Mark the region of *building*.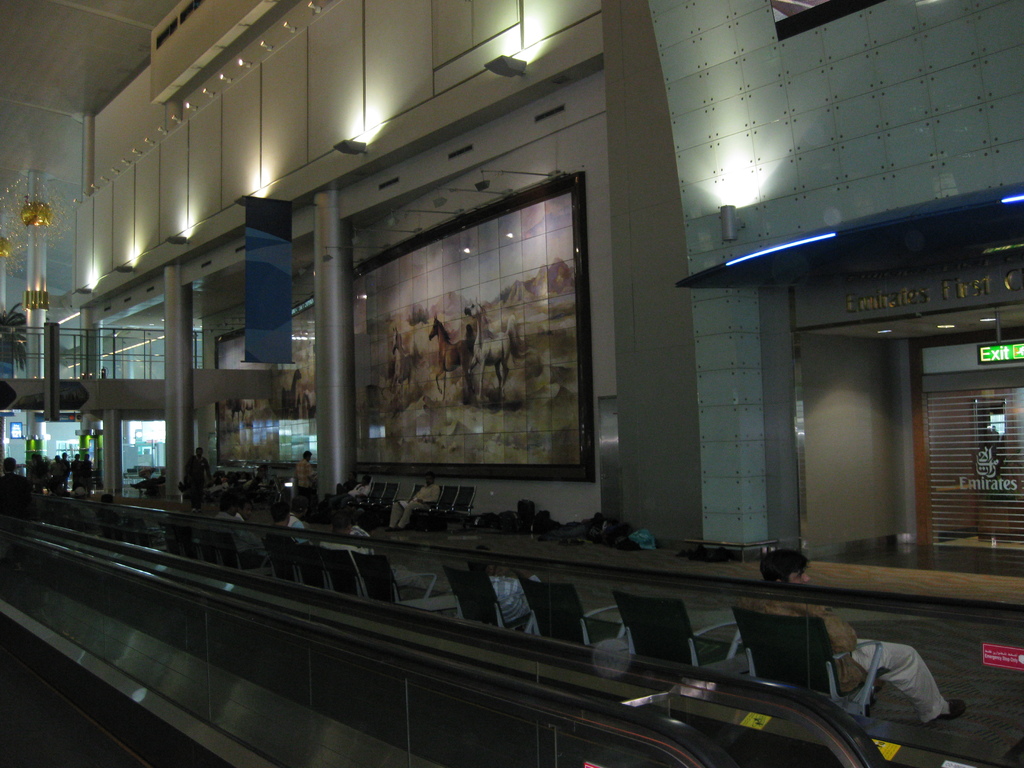
Region: 0 0 1023 767.
